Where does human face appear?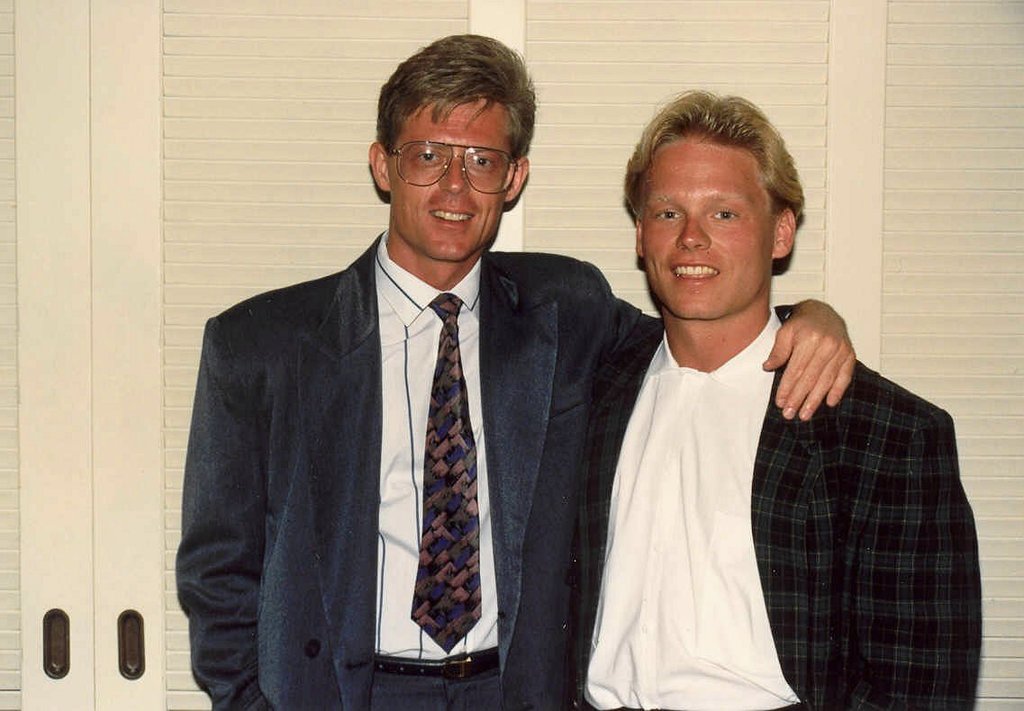
Appears at 390/102/509/259.
